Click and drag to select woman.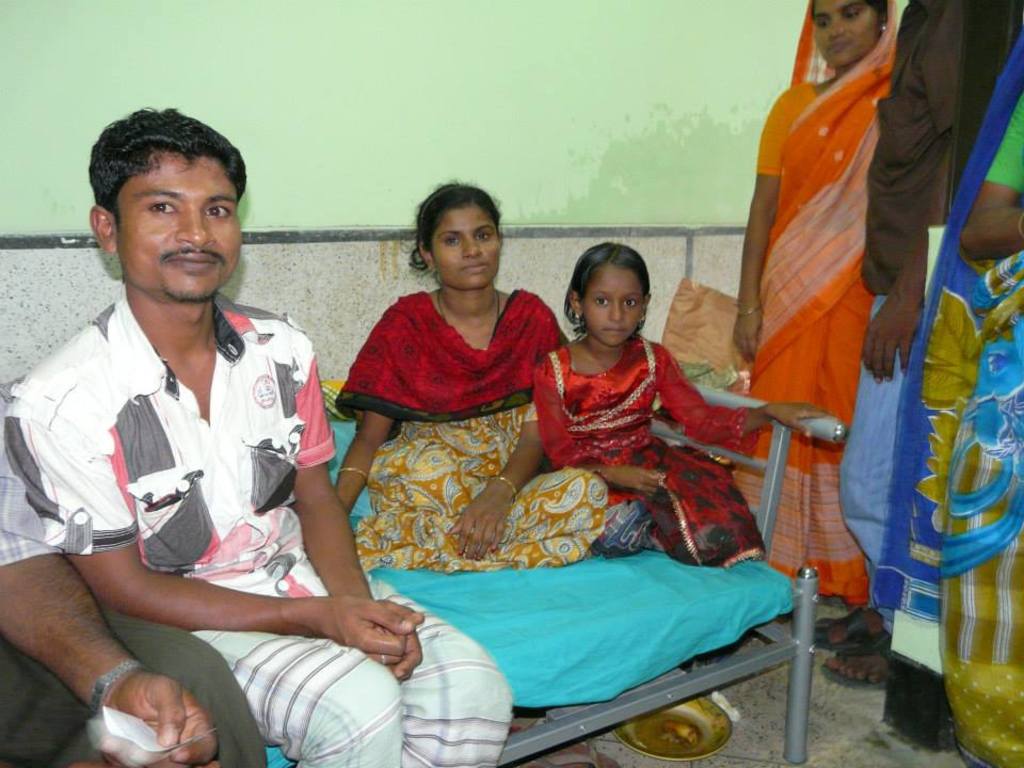
Selection: 310, 176, 566, 585.
